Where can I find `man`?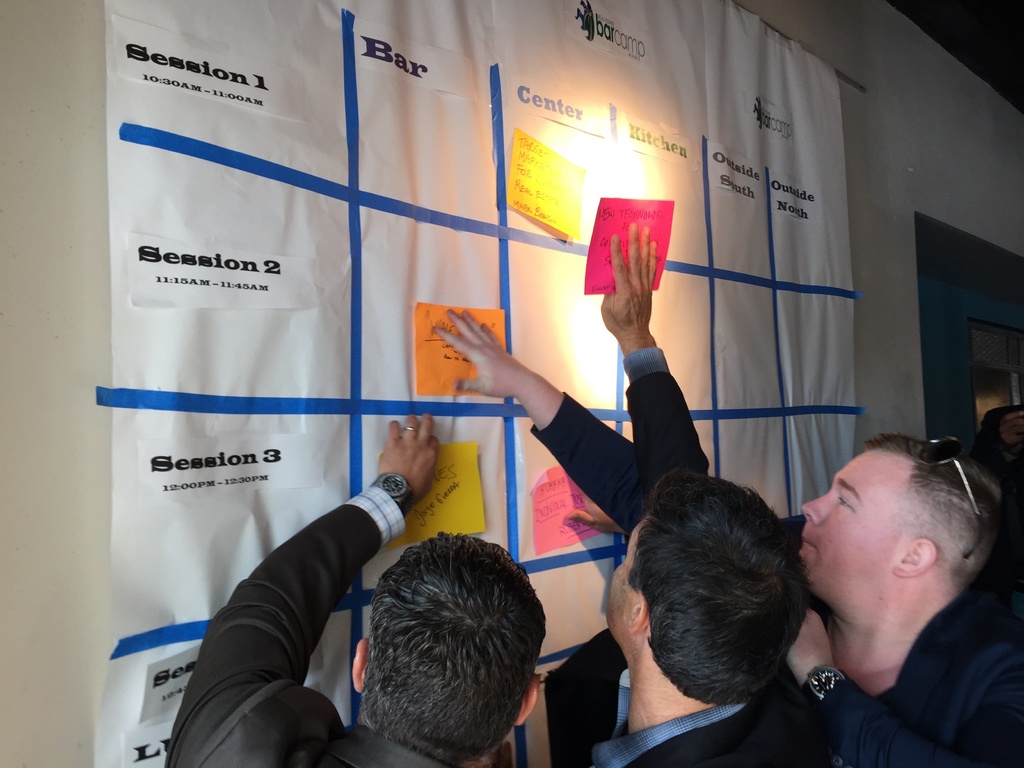
You can find it at 431 313 1023 767.
